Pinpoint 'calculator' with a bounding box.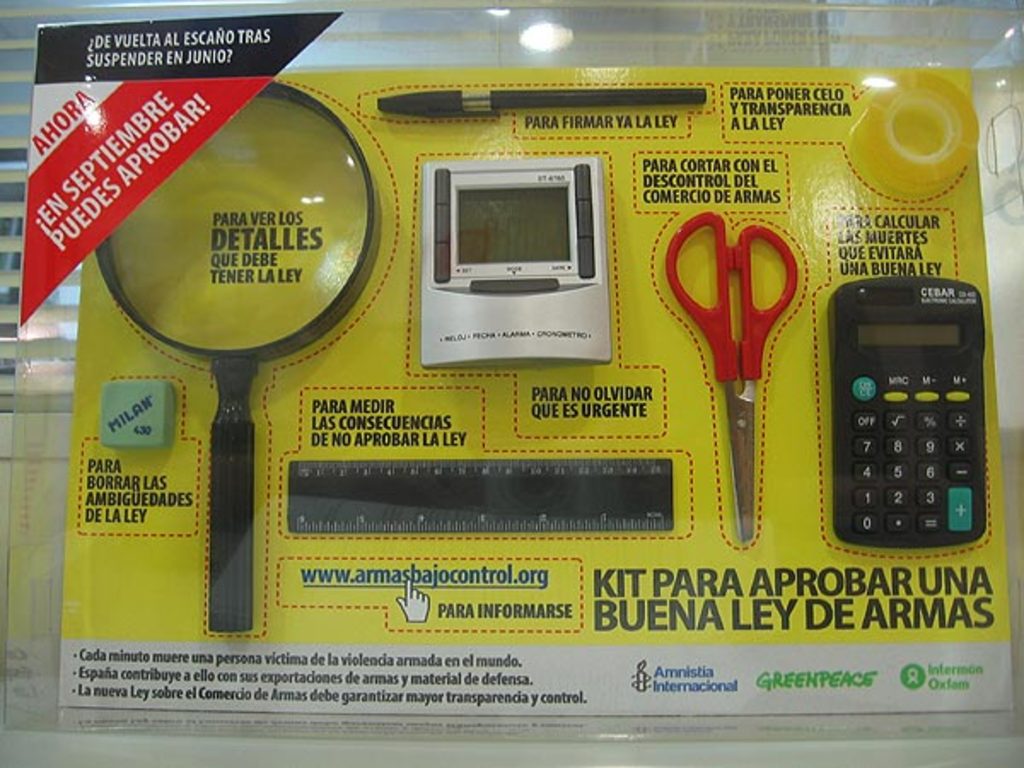
[823,273,990,555].
